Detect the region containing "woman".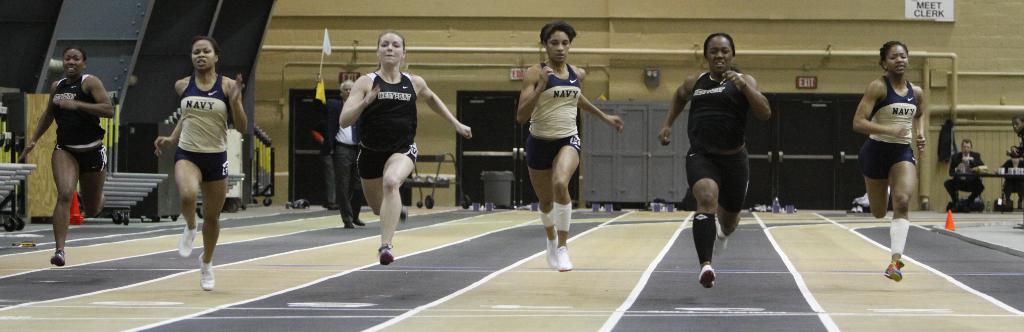
region(851, 40, 926, 282).
